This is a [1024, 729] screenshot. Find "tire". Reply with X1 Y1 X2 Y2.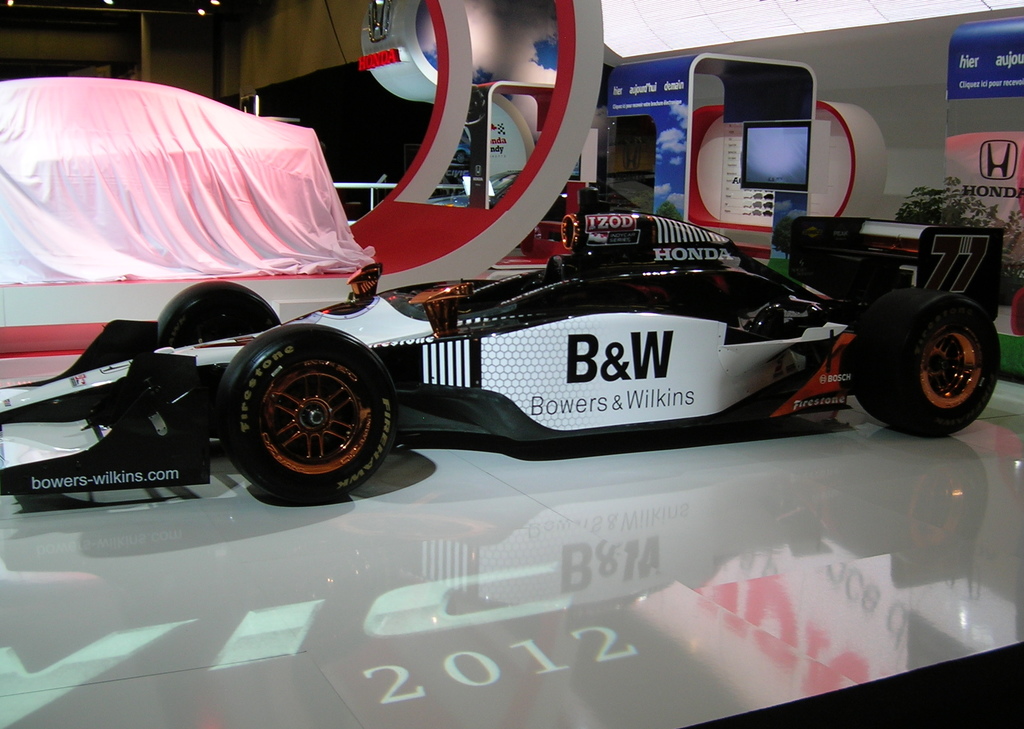
218 328 396 493.
